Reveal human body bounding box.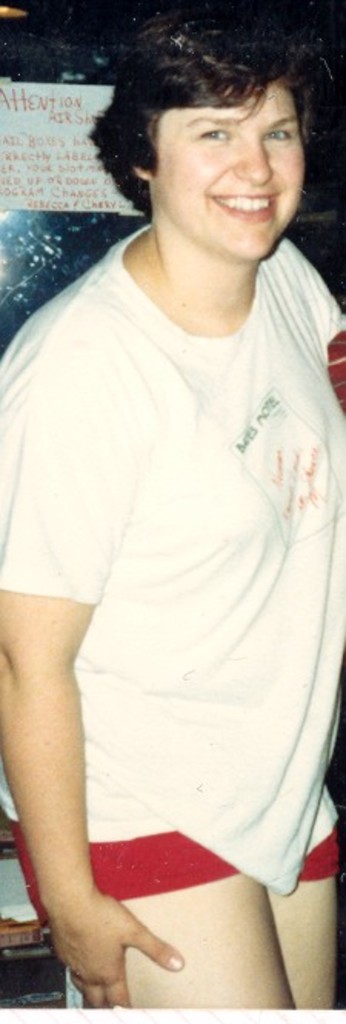
Revealed: rect(0, 11, 344, 1021).
